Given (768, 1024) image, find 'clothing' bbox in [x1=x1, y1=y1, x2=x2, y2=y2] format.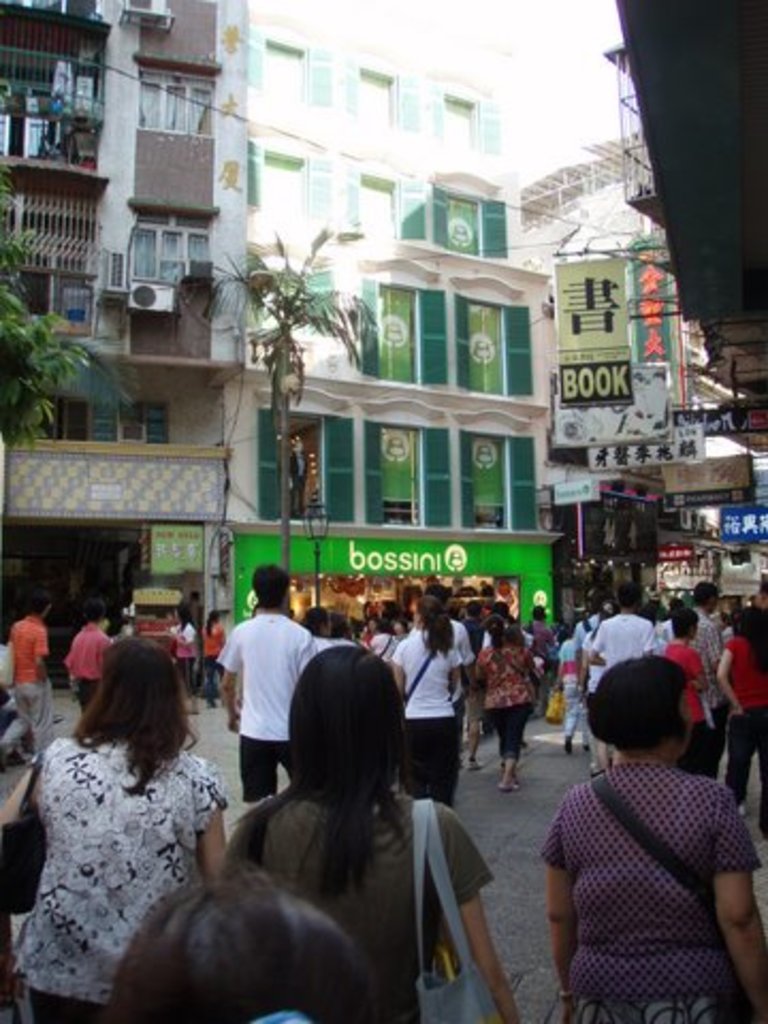
[x1=585, y1=610, x2=591, y2=631].
